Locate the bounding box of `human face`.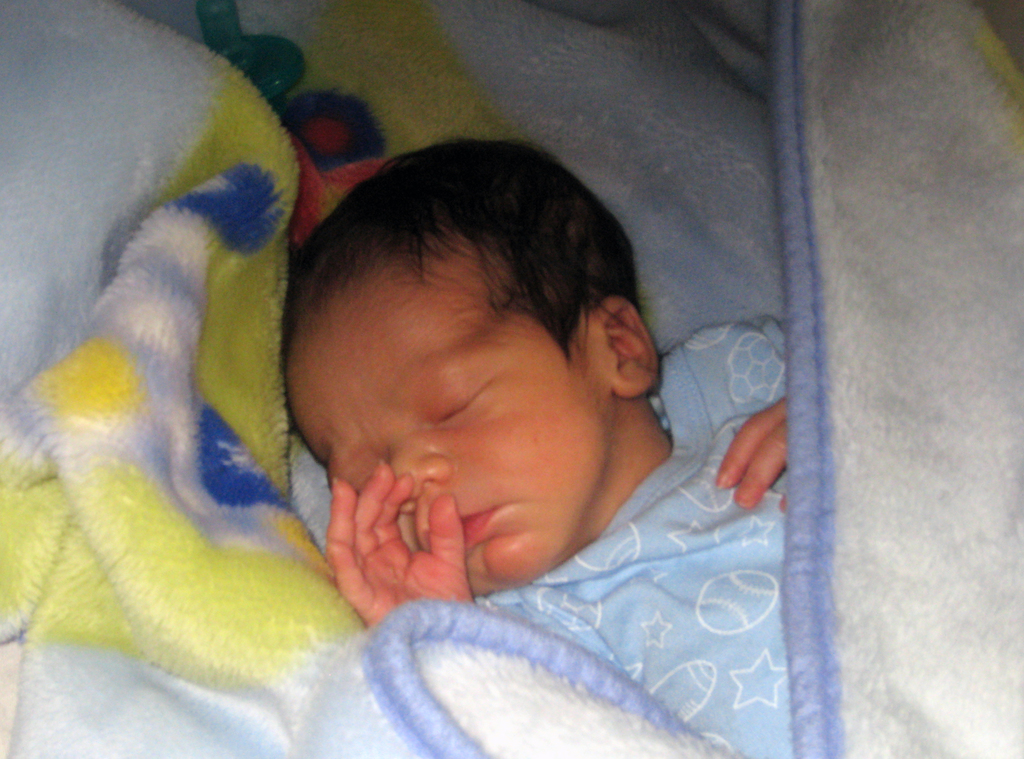
Bounding box: <region>293, 268, 621, 591</region>.
